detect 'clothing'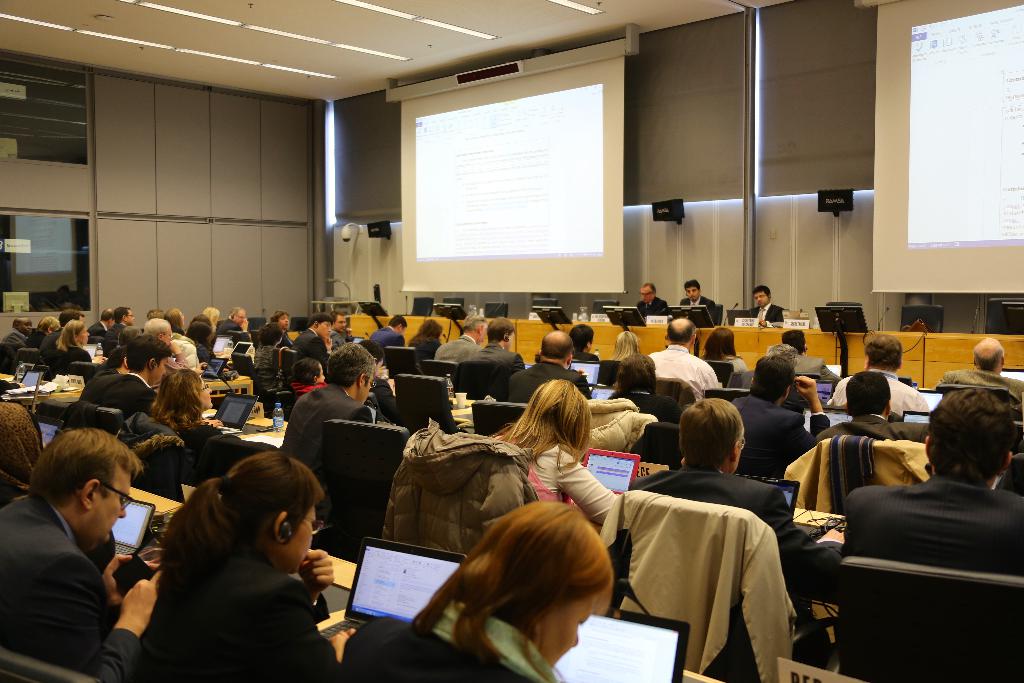
[left=502, top=363, right=589, bottom=399]
